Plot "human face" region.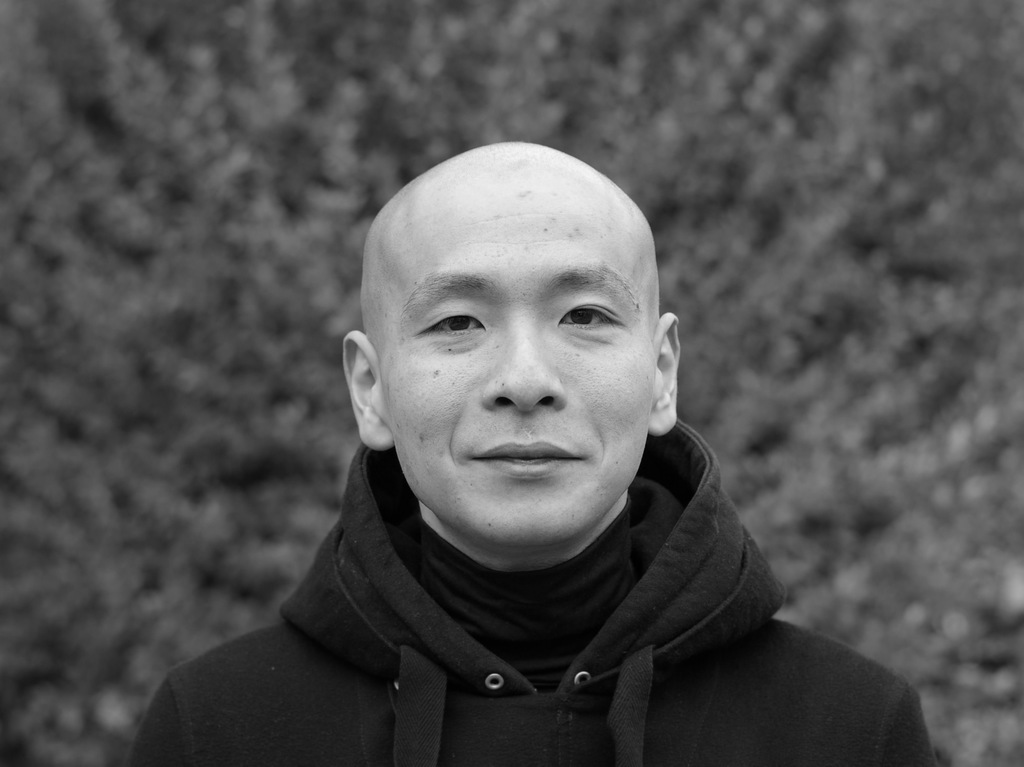
Plotted at {"x1": 385, "y1": 198, "x2": 657, "y2": 554}.
